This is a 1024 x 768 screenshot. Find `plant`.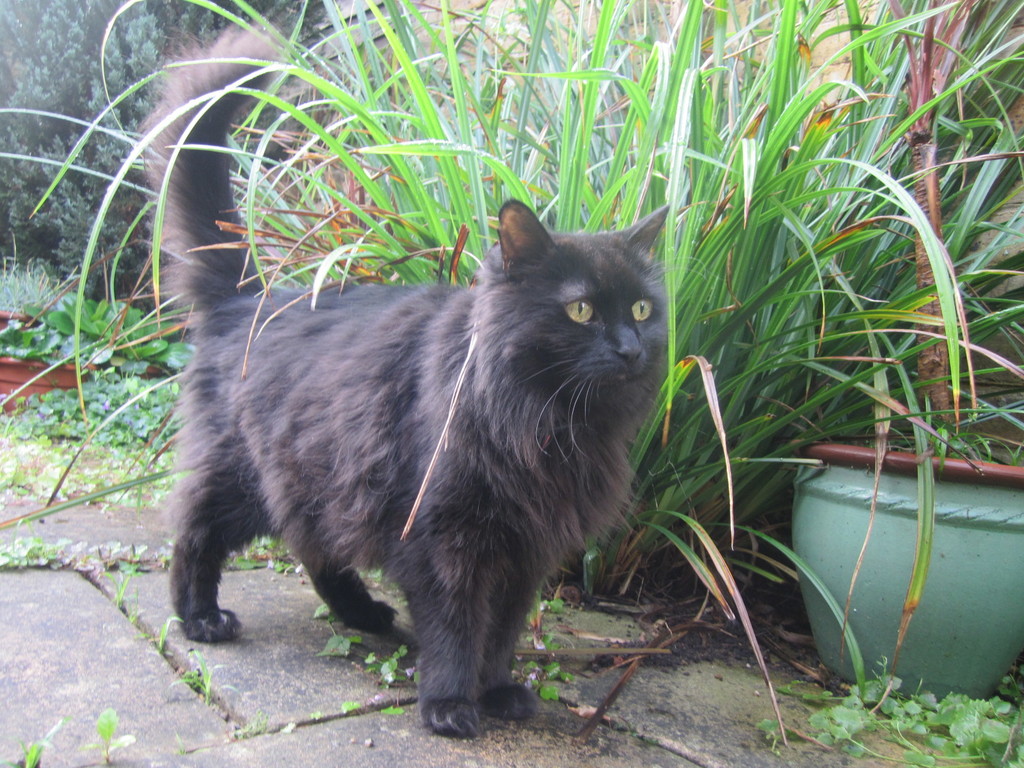
Bounding box: bbox=(0, 286, 204, 360).
